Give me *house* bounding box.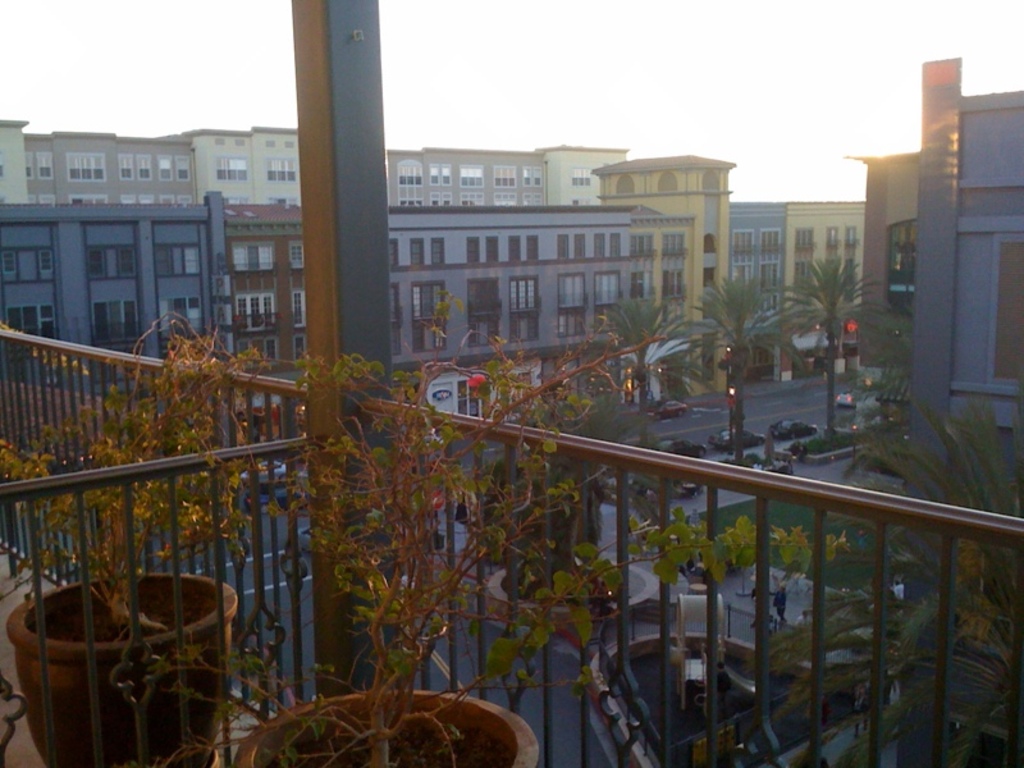
left=0, top=201, right=216, bottom=369.
